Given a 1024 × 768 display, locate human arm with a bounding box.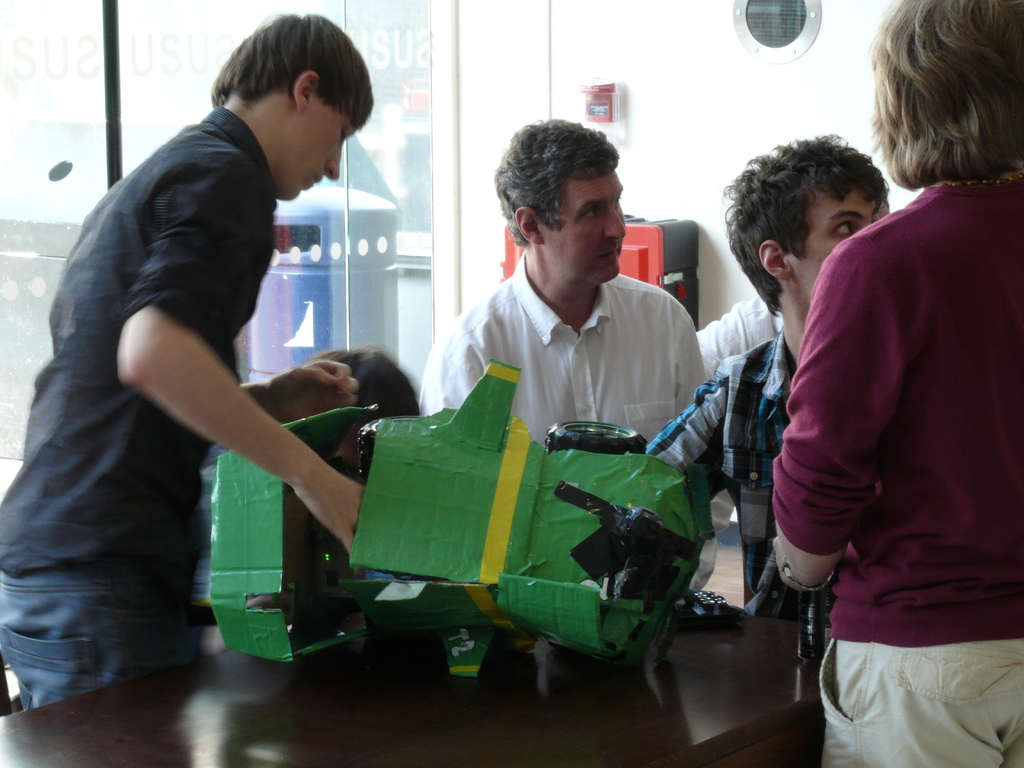
Located: region(763, 234, 911, 598).
